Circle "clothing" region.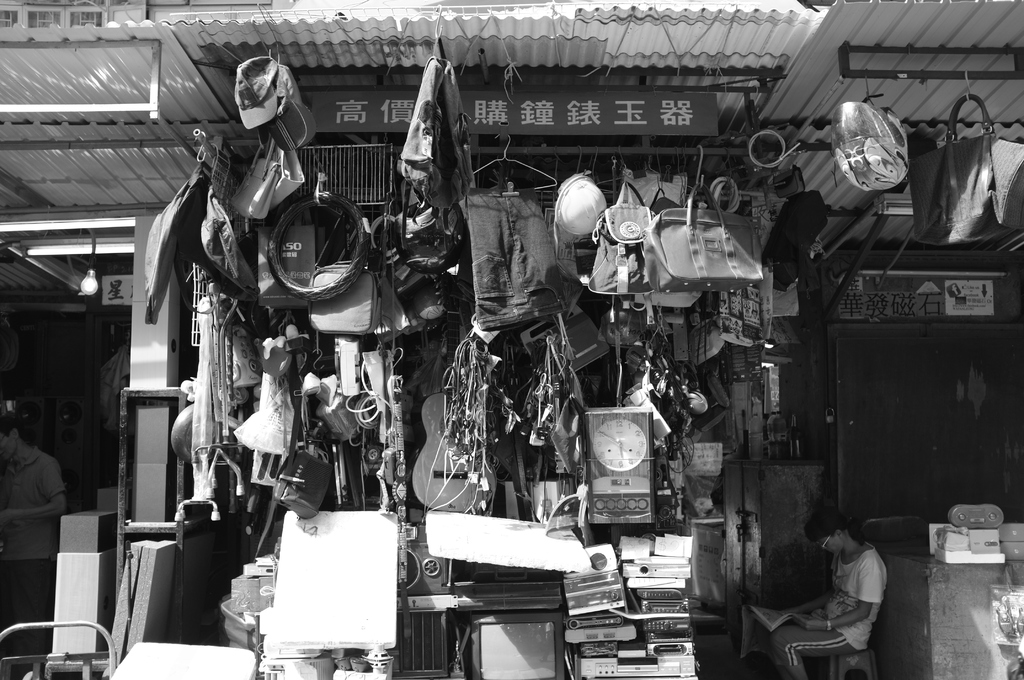
Region: (771,549,890,677).
